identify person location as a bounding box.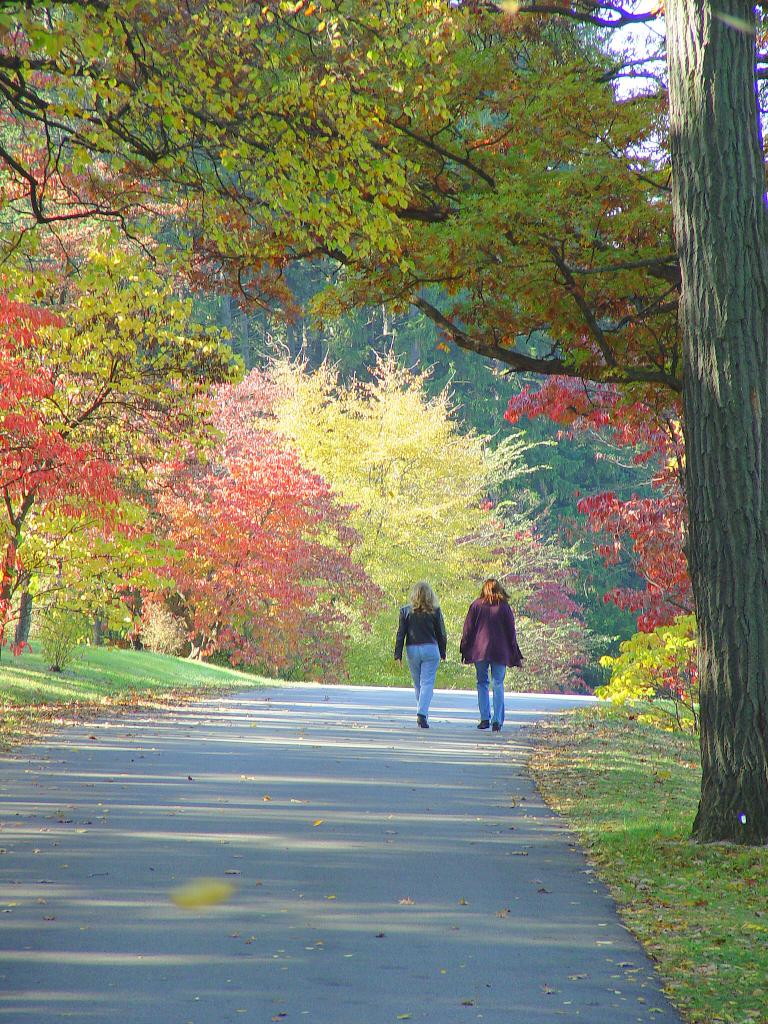
crop(458, 577, 525, 732).
